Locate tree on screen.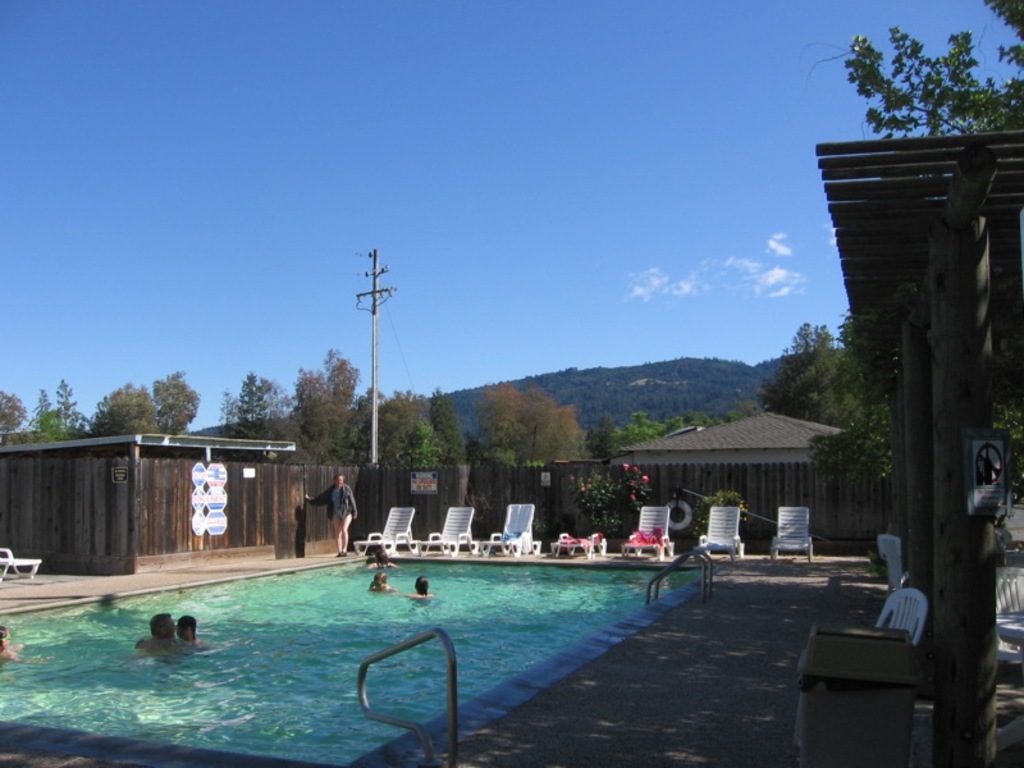
On screen at l=758, t=317, r=844, b=424.
